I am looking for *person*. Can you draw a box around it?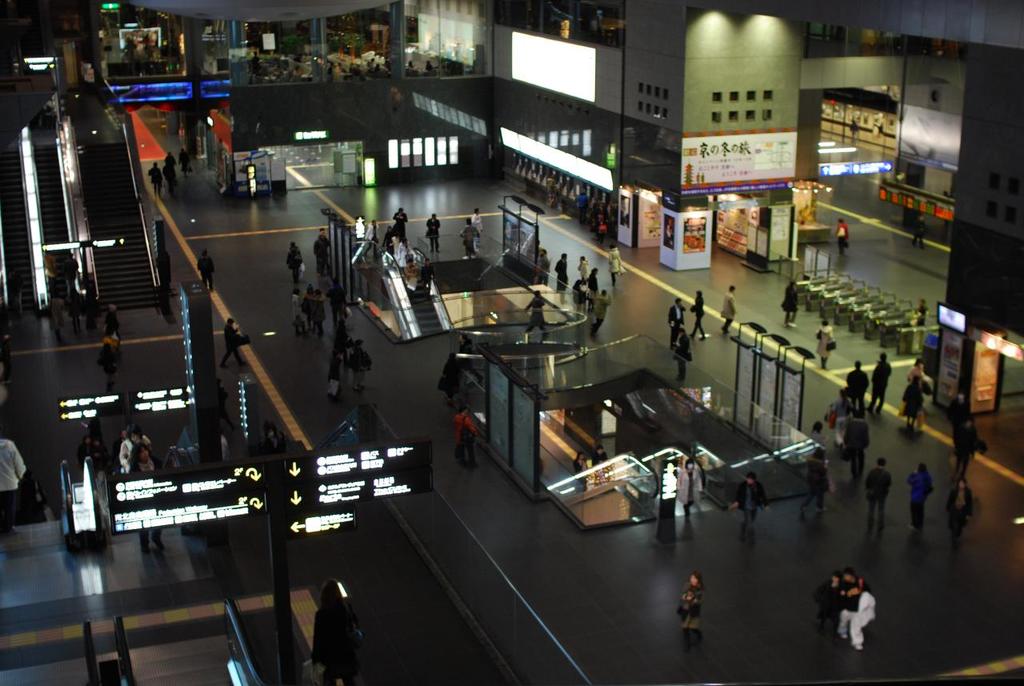
Sure, the bounding box is [719, 284, 742, 337].
